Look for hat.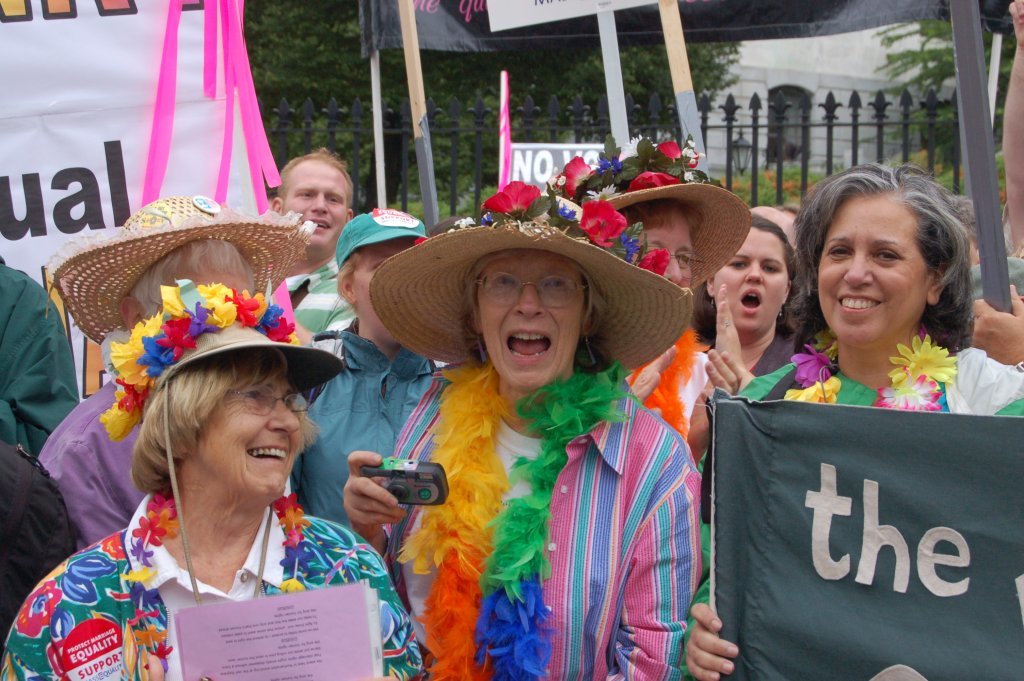
Found: x1=370 y1=182 x2=692 y2=372.
